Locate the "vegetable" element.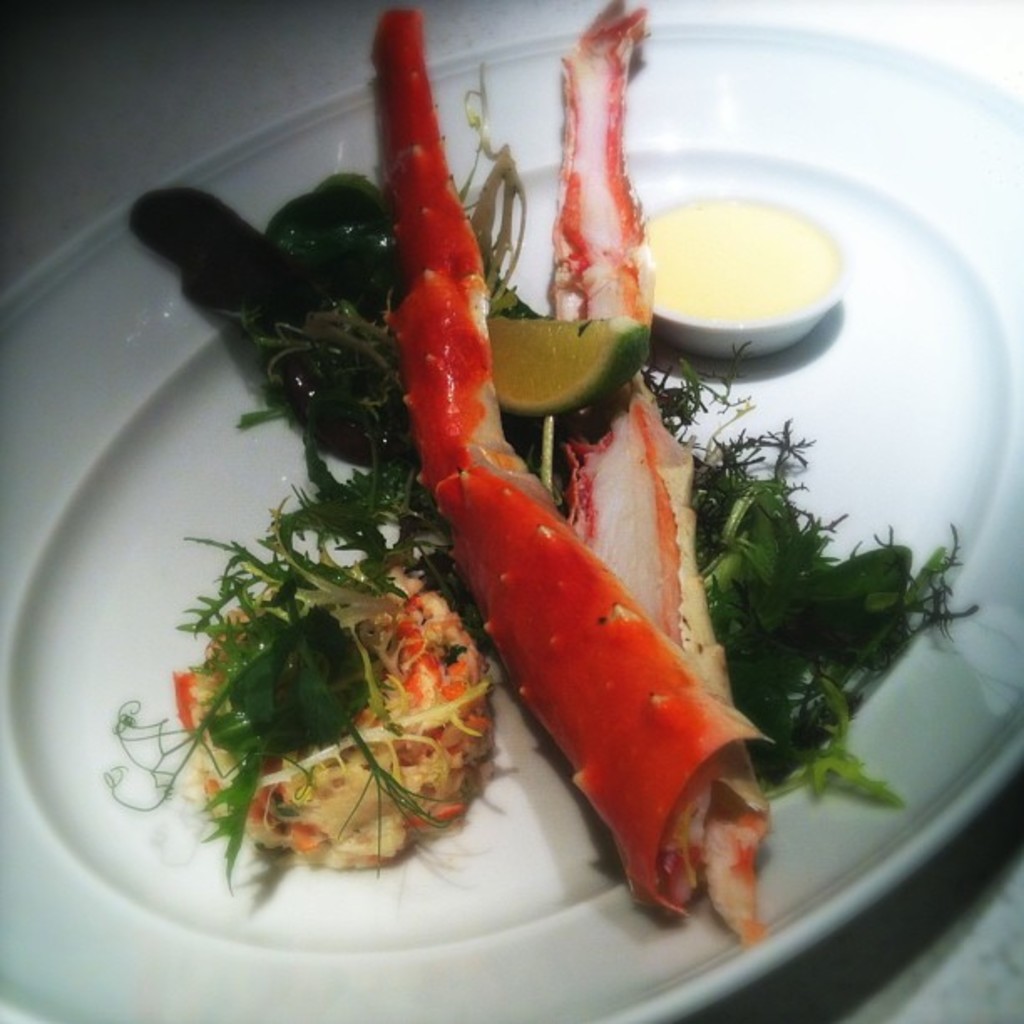
Element bbox: <bbox>102, 0, 986, 954</bbox>.
